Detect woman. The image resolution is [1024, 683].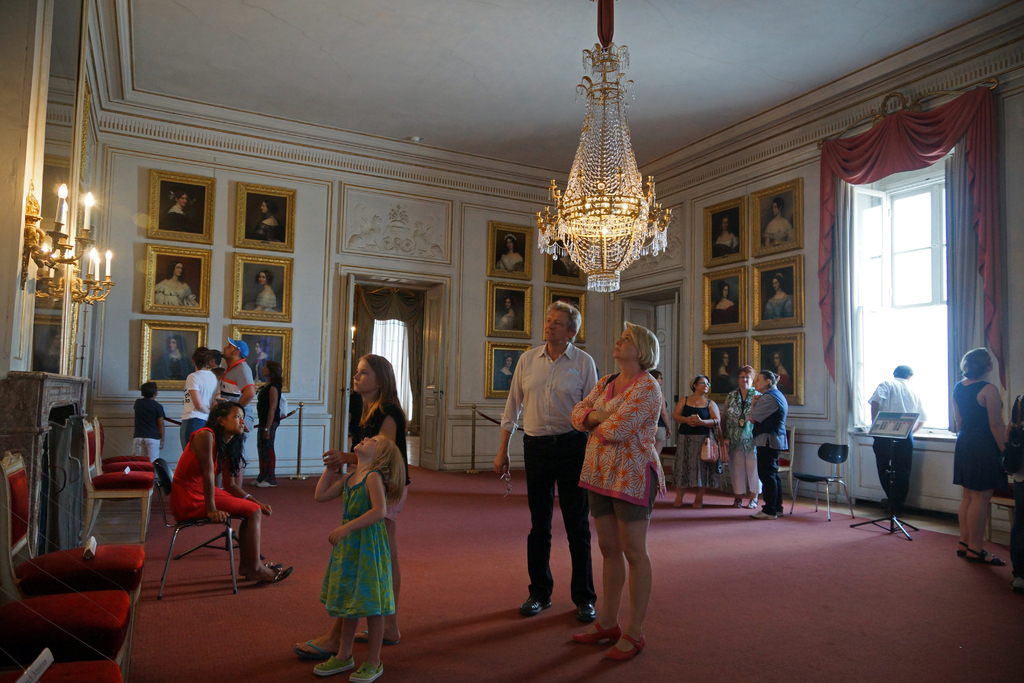
bbox=[762, 197, 794, 244].
